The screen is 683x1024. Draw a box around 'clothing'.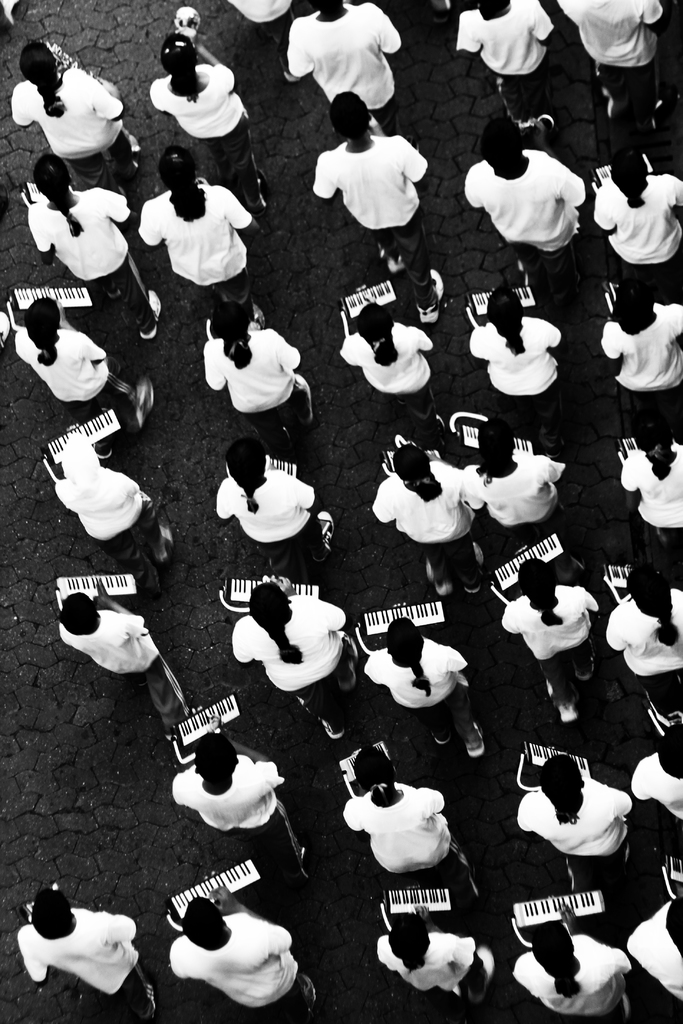
<box>470,450,590,550</box>.
